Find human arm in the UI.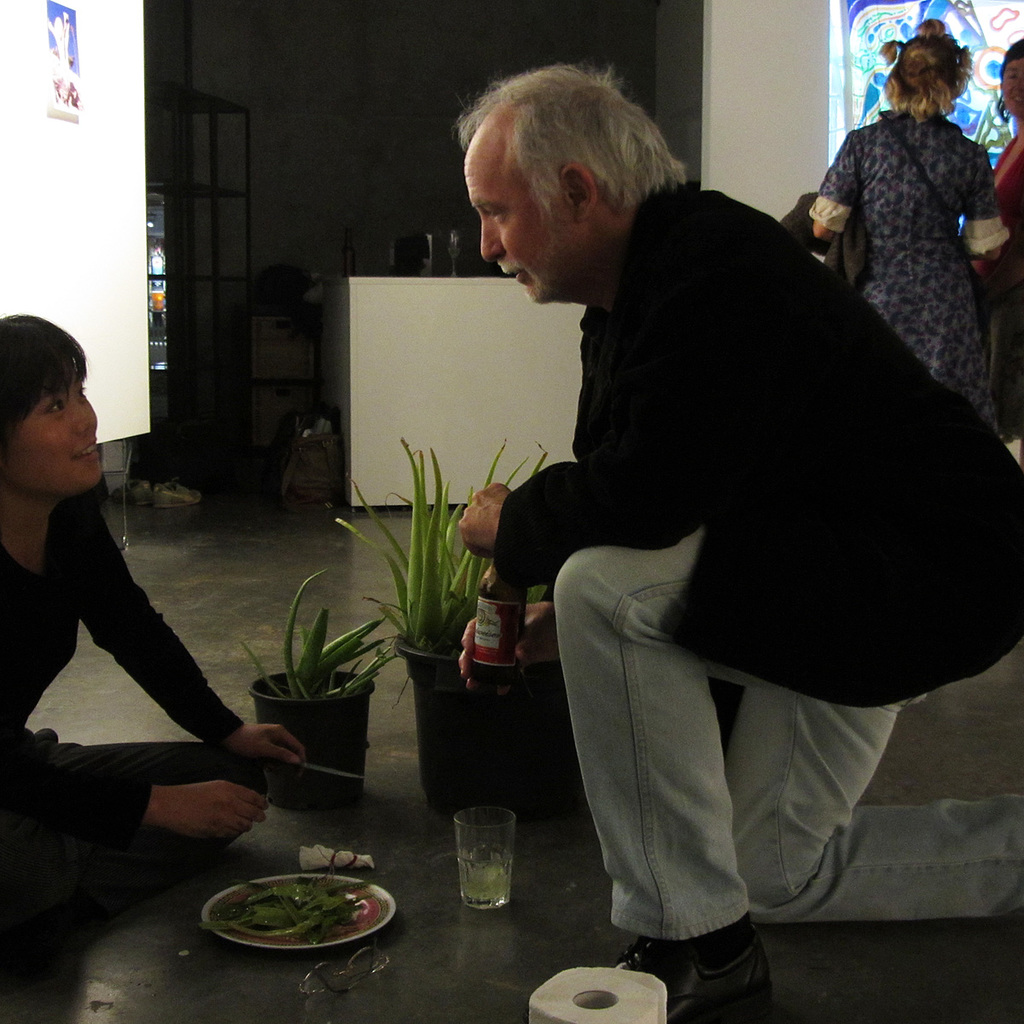
UI element at x1=963 y1=147 x2=1009 y2=265.
